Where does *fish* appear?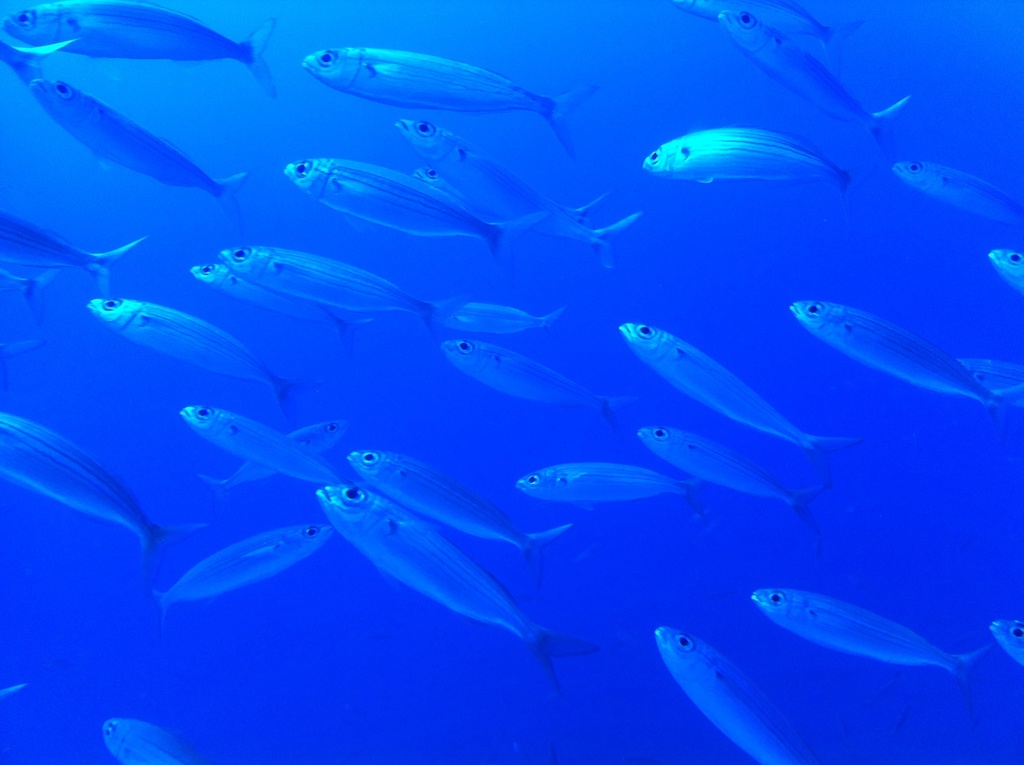
Appears at (0,403,208,598).
